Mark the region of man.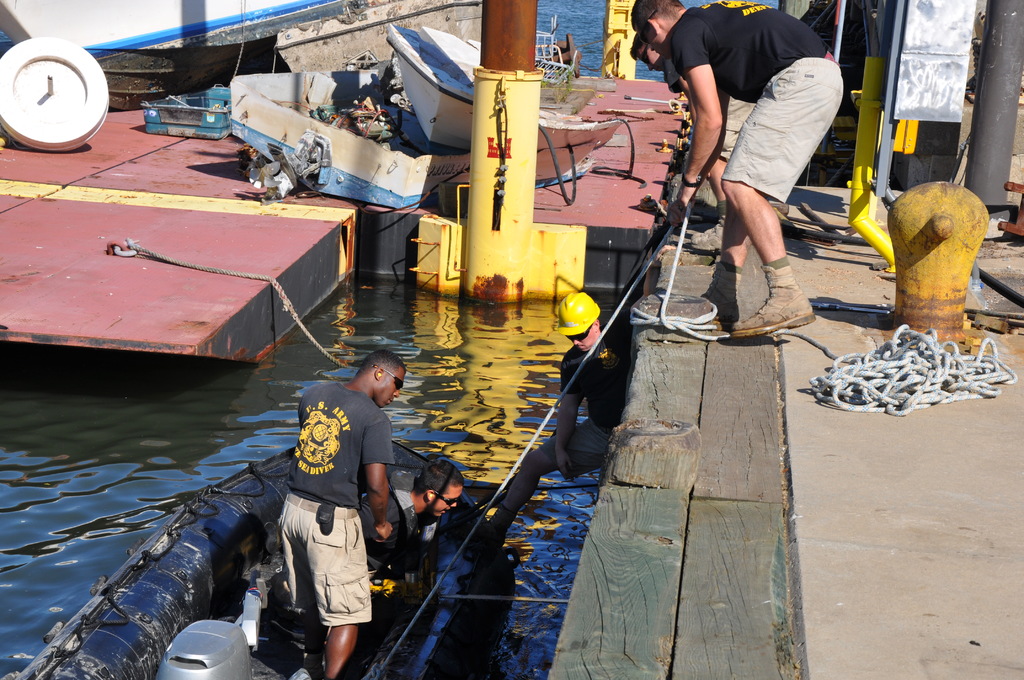
Region: <bbox>630, 31, 756, 257</bbox>.
